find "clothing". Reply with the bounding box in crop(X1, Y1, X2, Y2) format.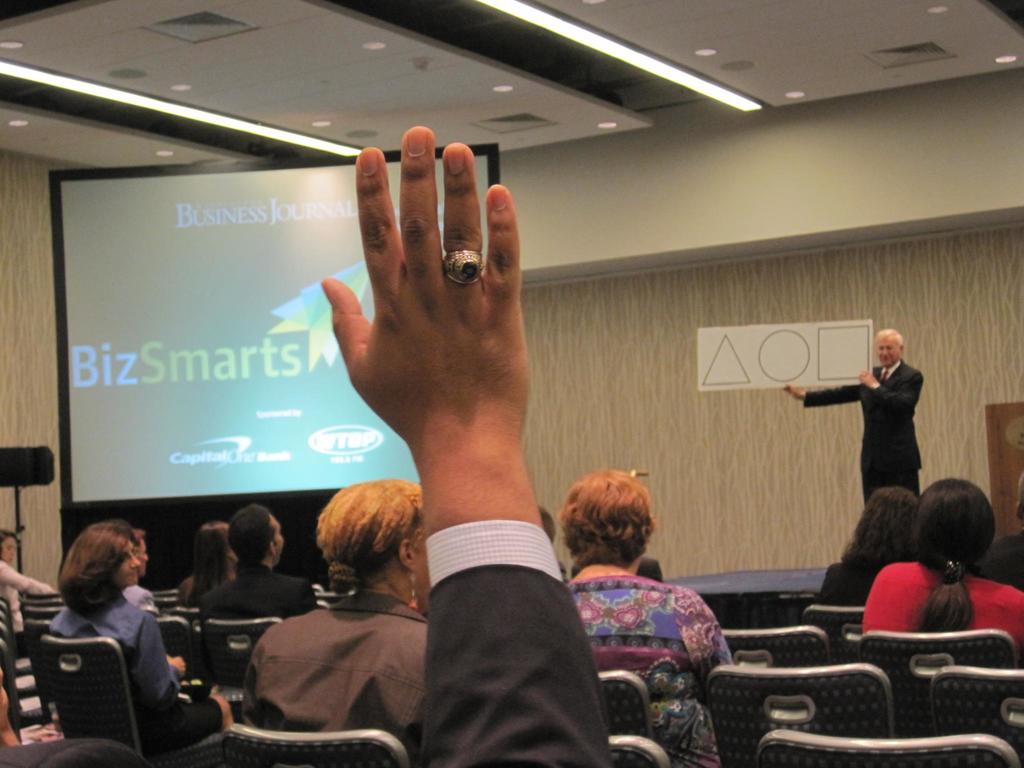
crop(243, 591, 431, 767).
